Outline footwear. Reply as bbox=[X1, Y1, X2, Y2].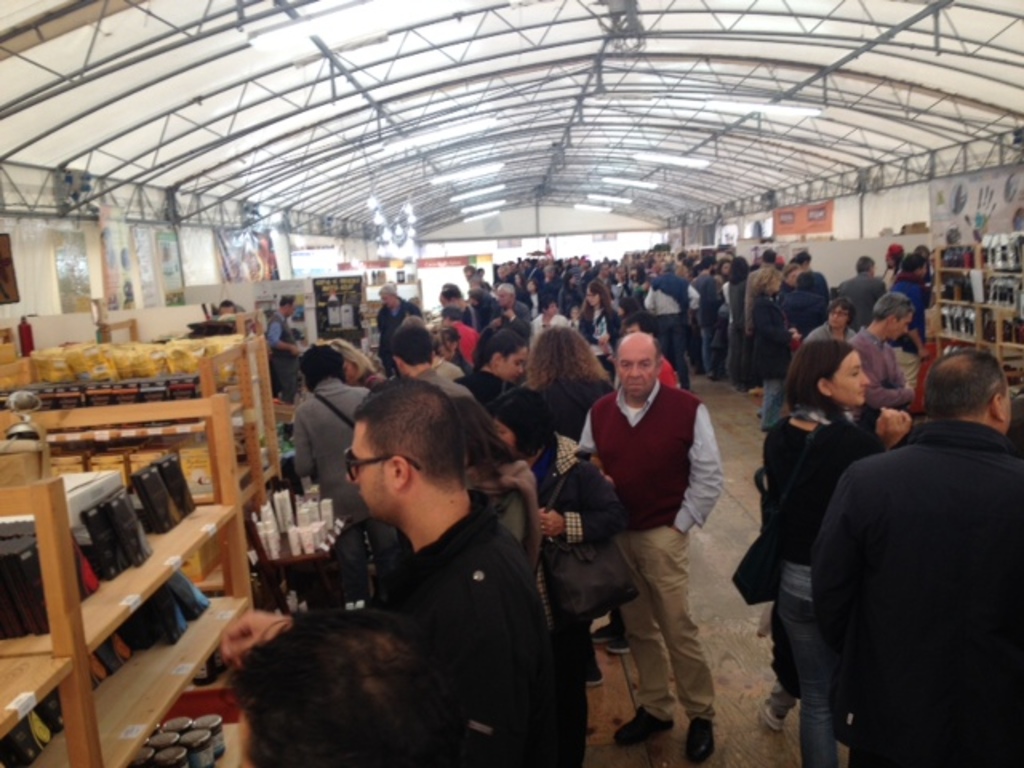
bbox=[758, 706, 781, 733].
